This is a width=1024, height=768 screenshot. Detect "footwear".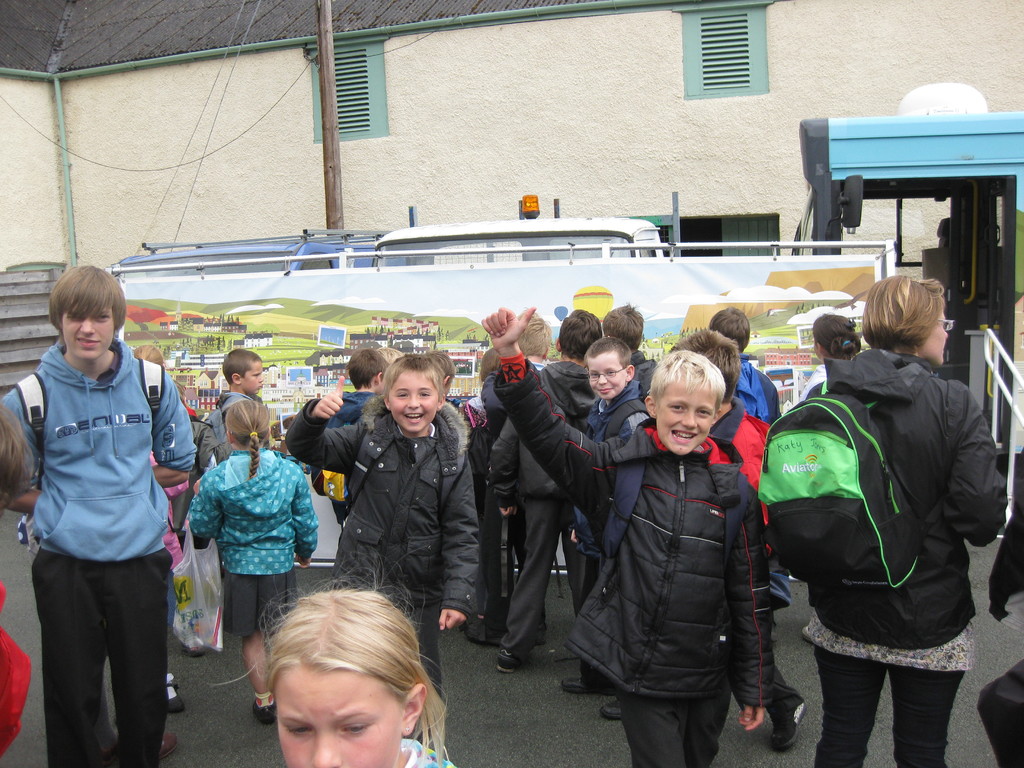
x1=154, y1=730, x2=179, y2=765.
